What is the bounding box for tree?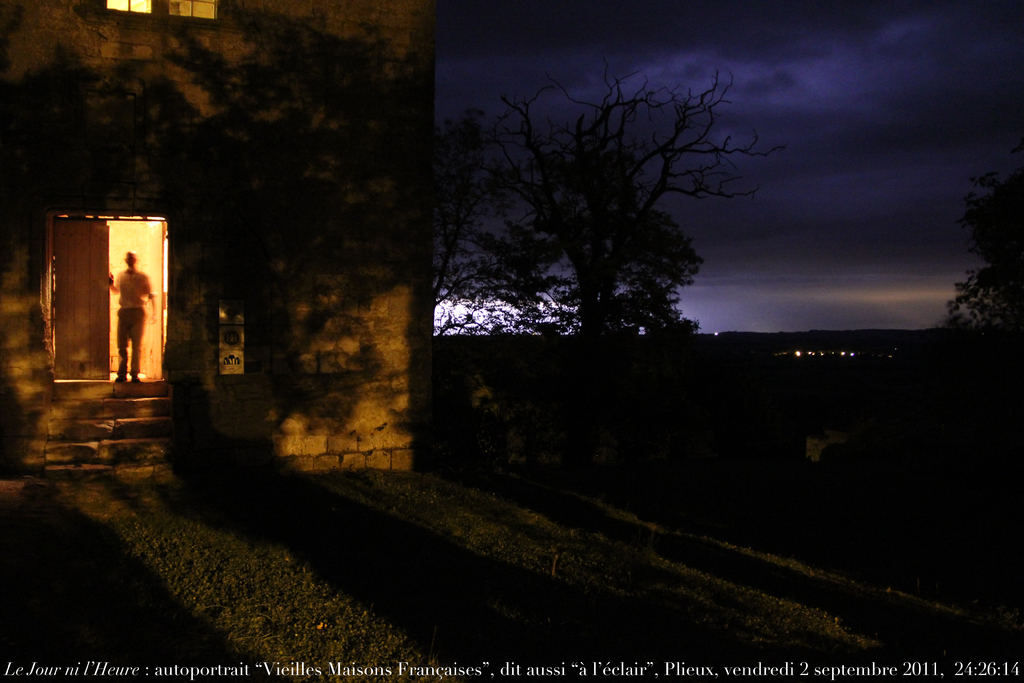
<bbox>940, 147, 1023, 358</bbox>.
